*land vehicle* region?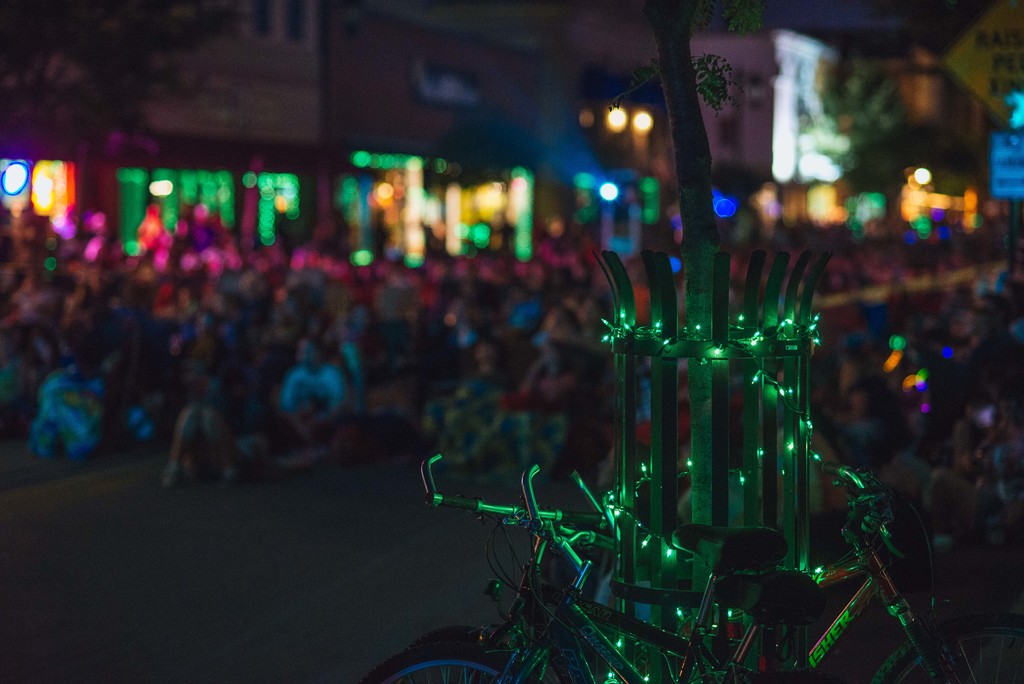
BBox(486, 464, 1023, 683)
